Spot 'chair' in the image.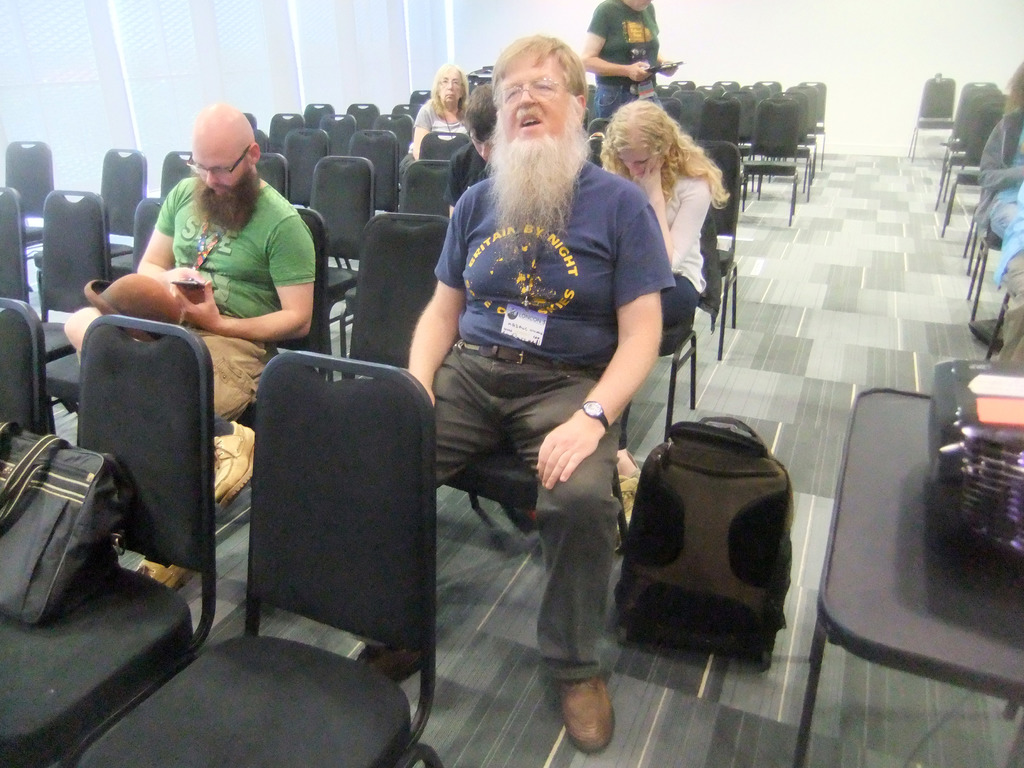
'chair' found at Rect(373, 108, 415, 161).
